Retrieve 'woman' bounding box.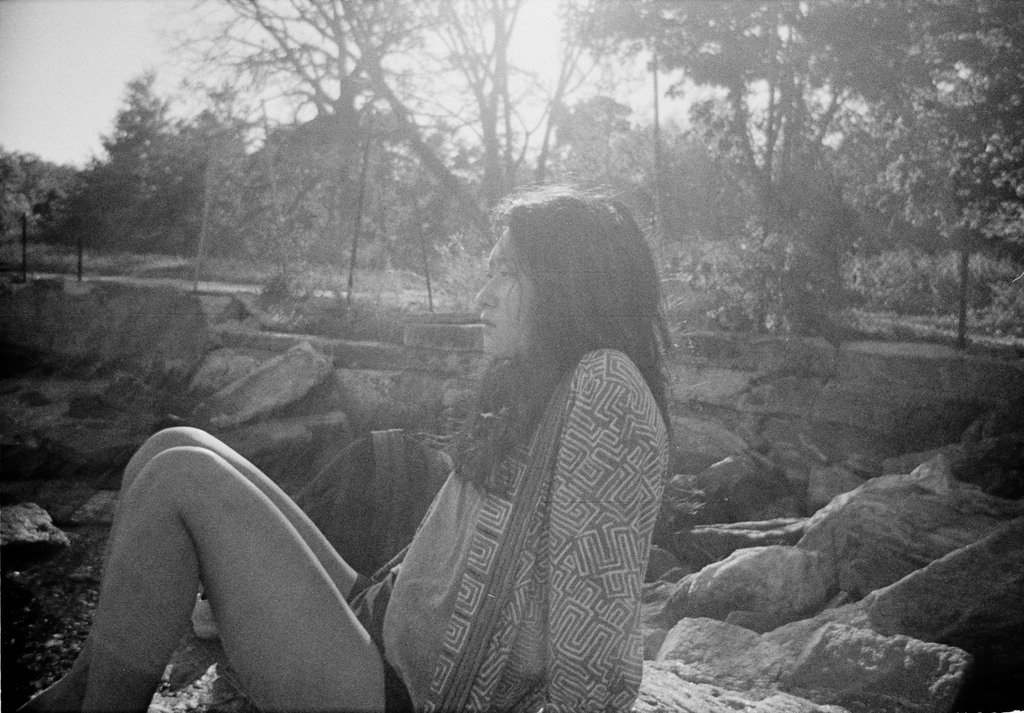
Bounding box: Rect(169, 148, 696, 707).
